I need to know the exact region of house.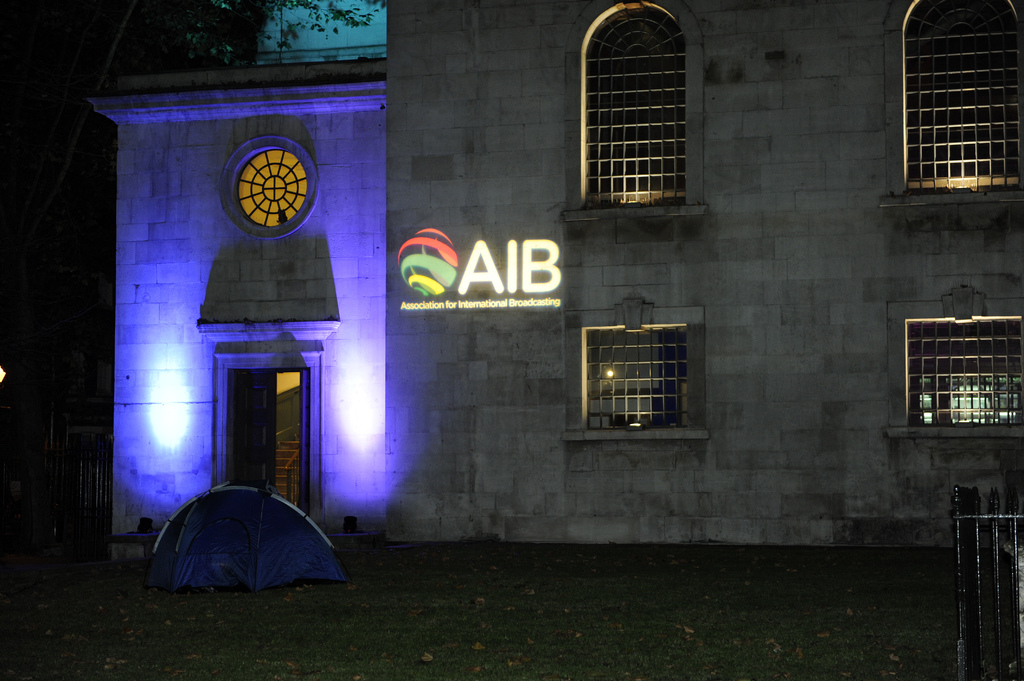
Region: l=387, t=0, r=1023, b=568.
